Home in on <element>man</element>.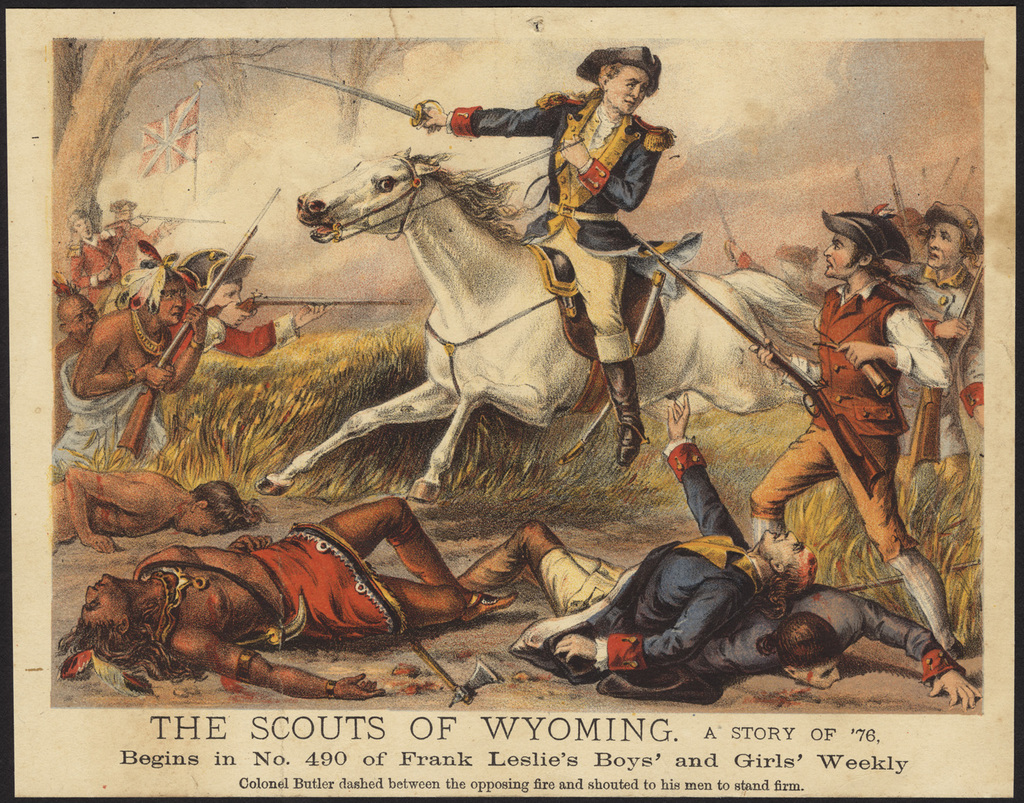
Homed in at BBox(110, 196, 188, 278).
